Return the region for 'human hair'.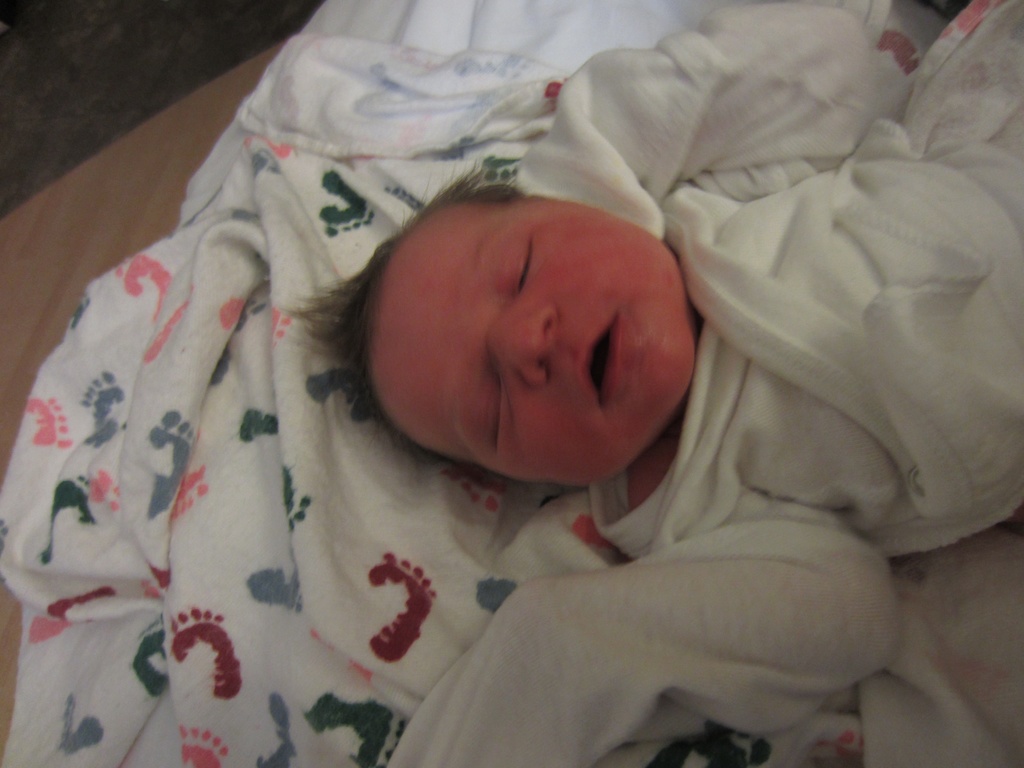
l=278, t=158, r=530, b=481.
